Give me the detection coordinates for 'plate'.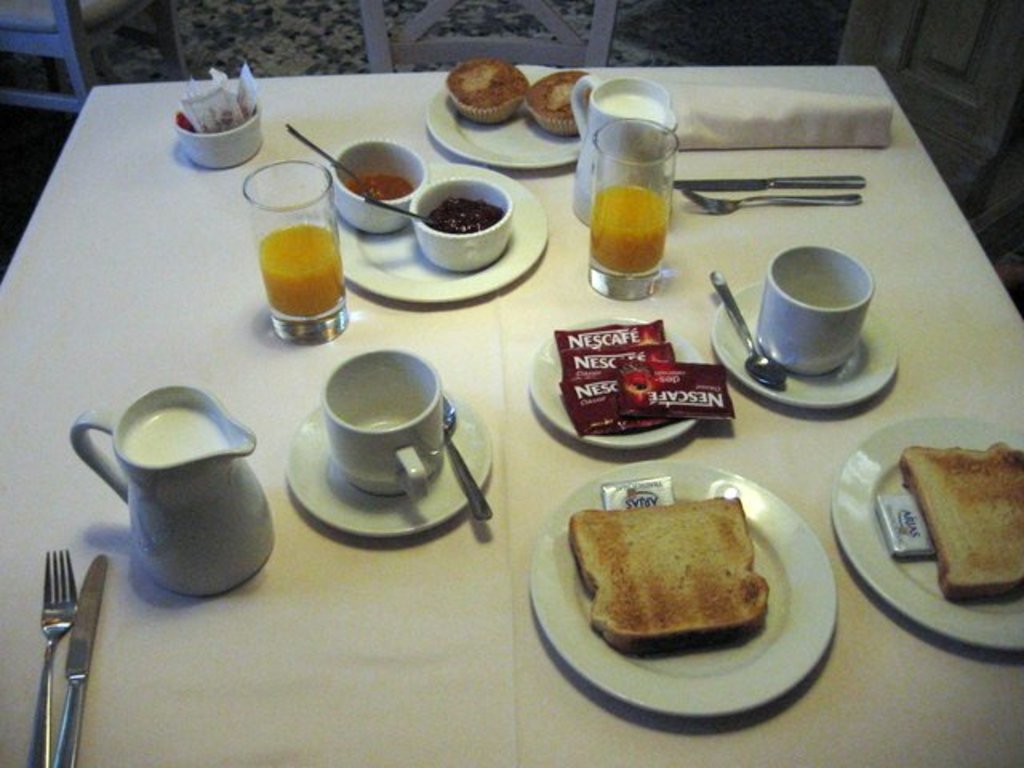
pyautogui.locateOnScreen(421, 66, 590, 173).
